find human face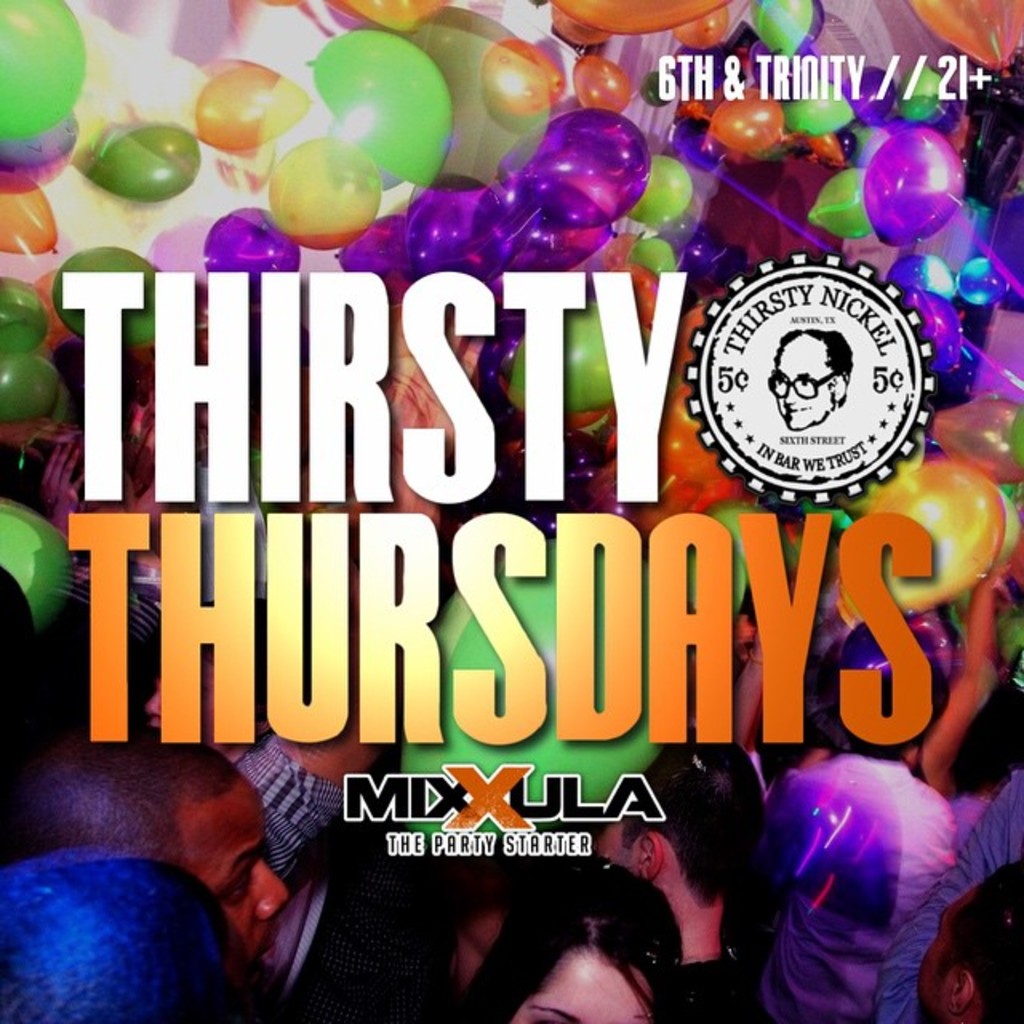
(left=589, top=816, right=626, bottom=869)
